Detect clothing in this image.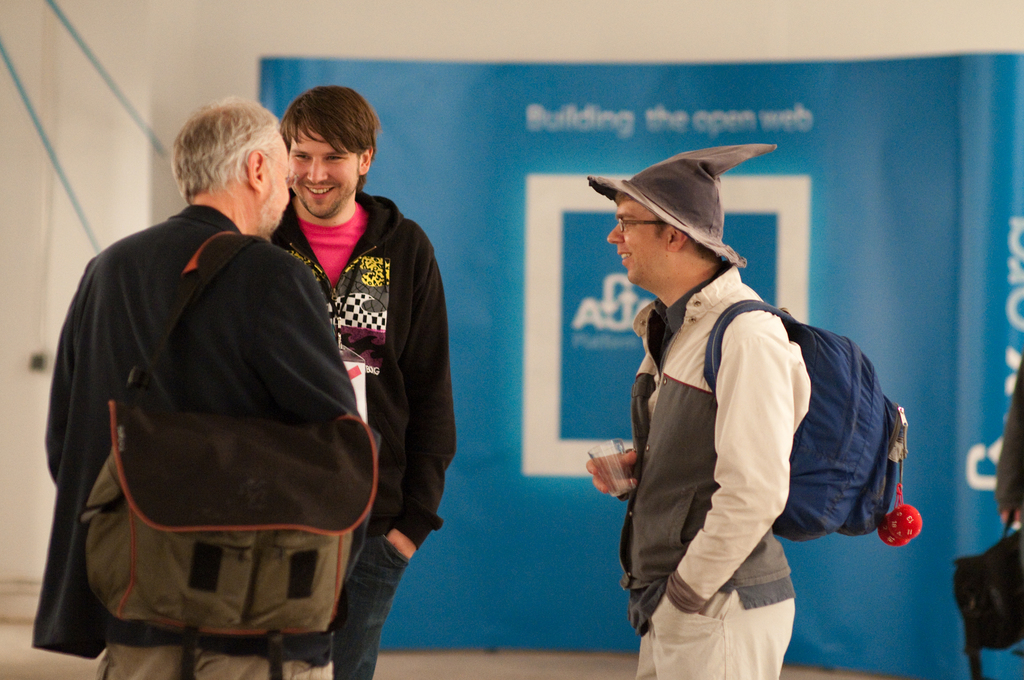
Detection: 607/195/668/289.
